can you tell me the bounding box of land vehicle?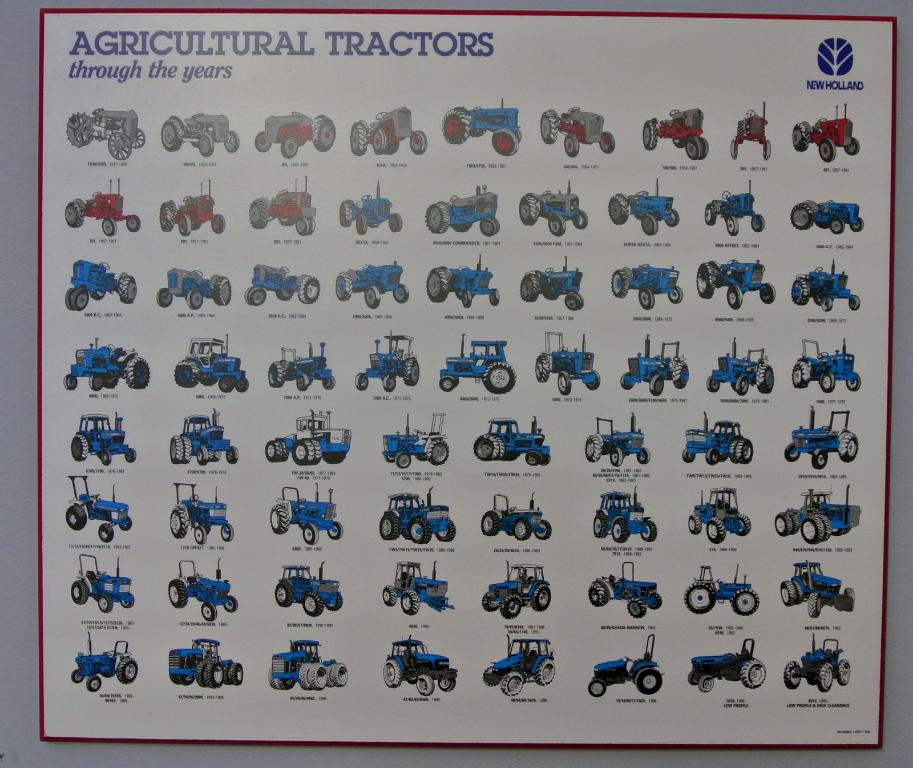
[left=791, top=103, right=857, bottom=163].
